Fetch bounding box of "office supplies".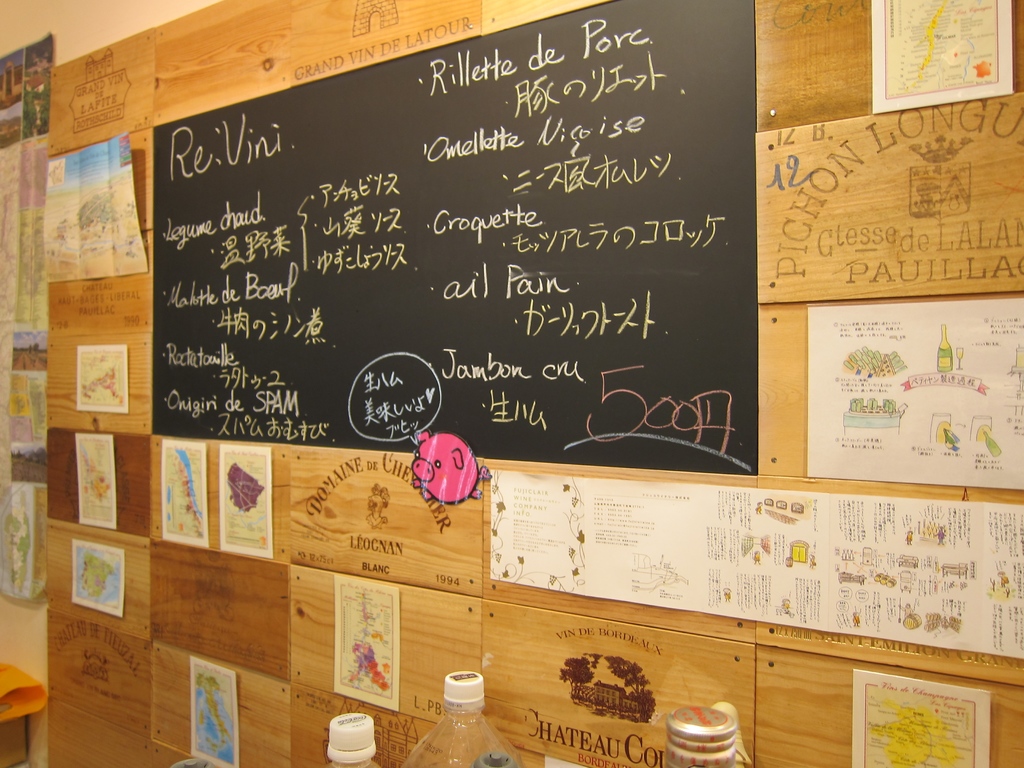
Bbox: 870/1/1014/120.
